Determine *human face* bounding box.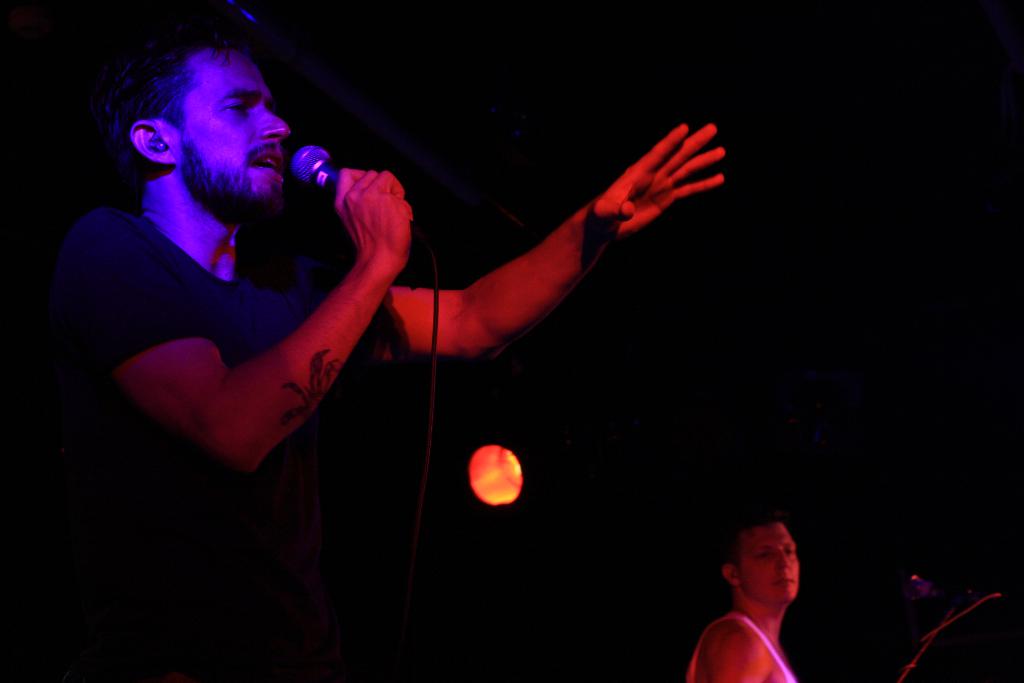
Determined: box(739, 521, 800, 604).
